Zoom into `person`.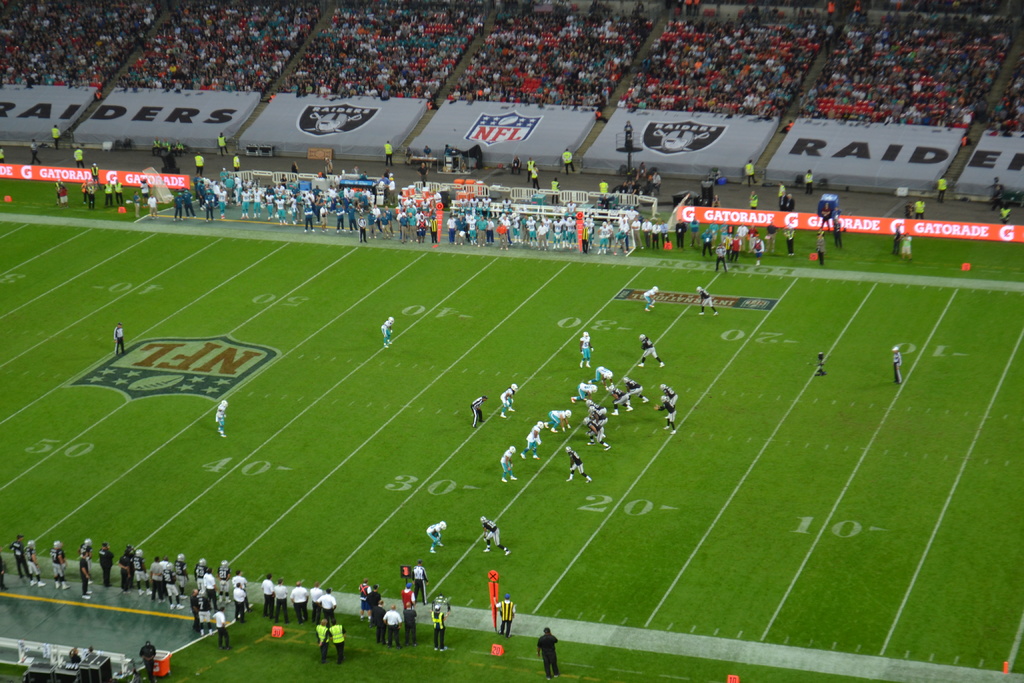
Zoom target: bbox(234, 586, 246, 623).
